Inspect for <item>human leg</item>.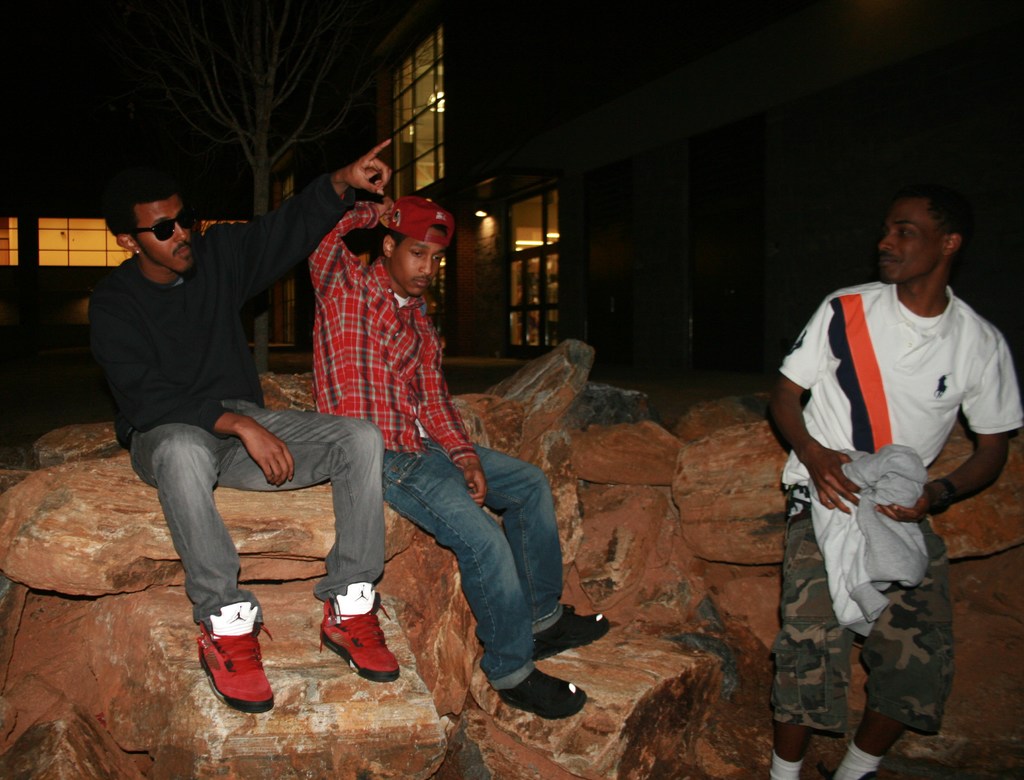
Inspection: pyautogui.locateOnScreen(767, 492, 856, 779).
